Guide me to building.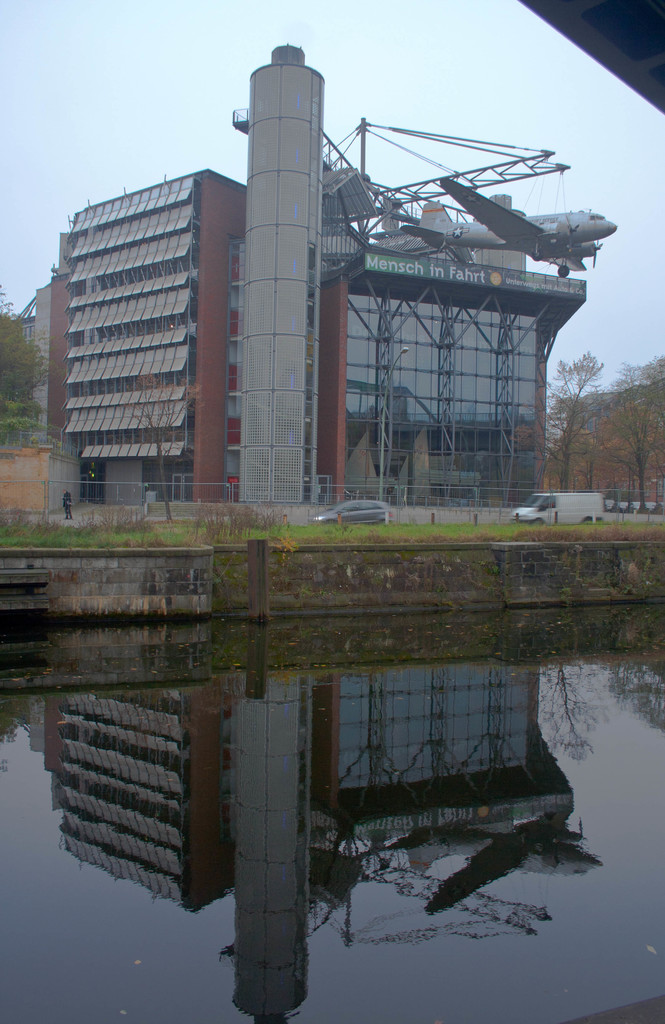
Guidance: {"x1": 57, "y1": 42, "x2": 597, "y2": 519}.
